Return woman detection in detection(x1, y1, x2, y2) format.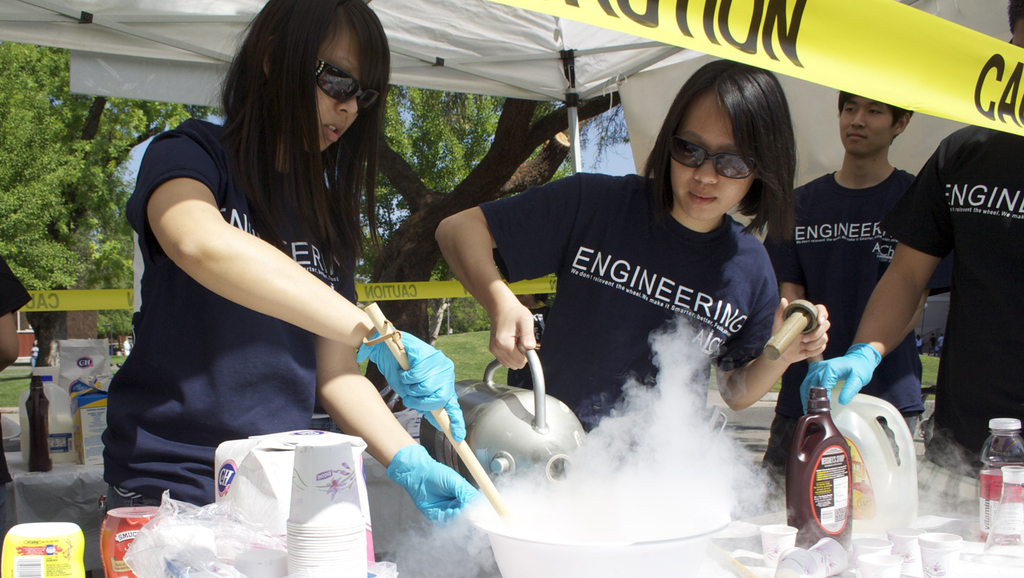
detection(428, 57, 834, 473).
